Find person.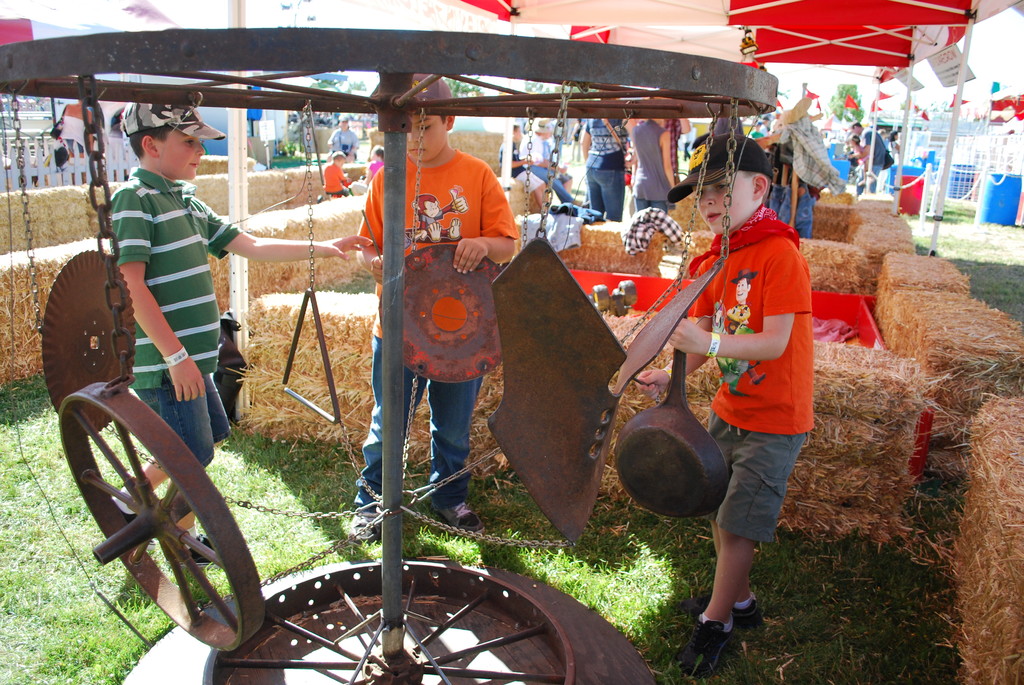
x1=107, y1=96, x2=373, y2=565.
